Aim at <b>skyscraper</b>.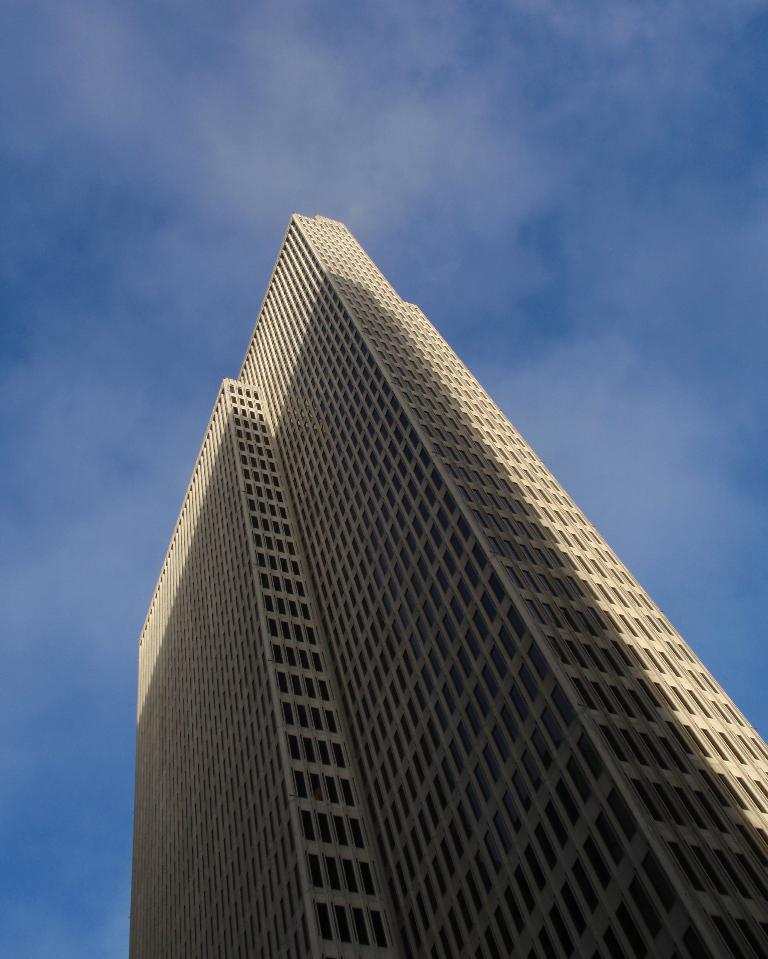
Aimed at box(119, 208, 633, 958).
